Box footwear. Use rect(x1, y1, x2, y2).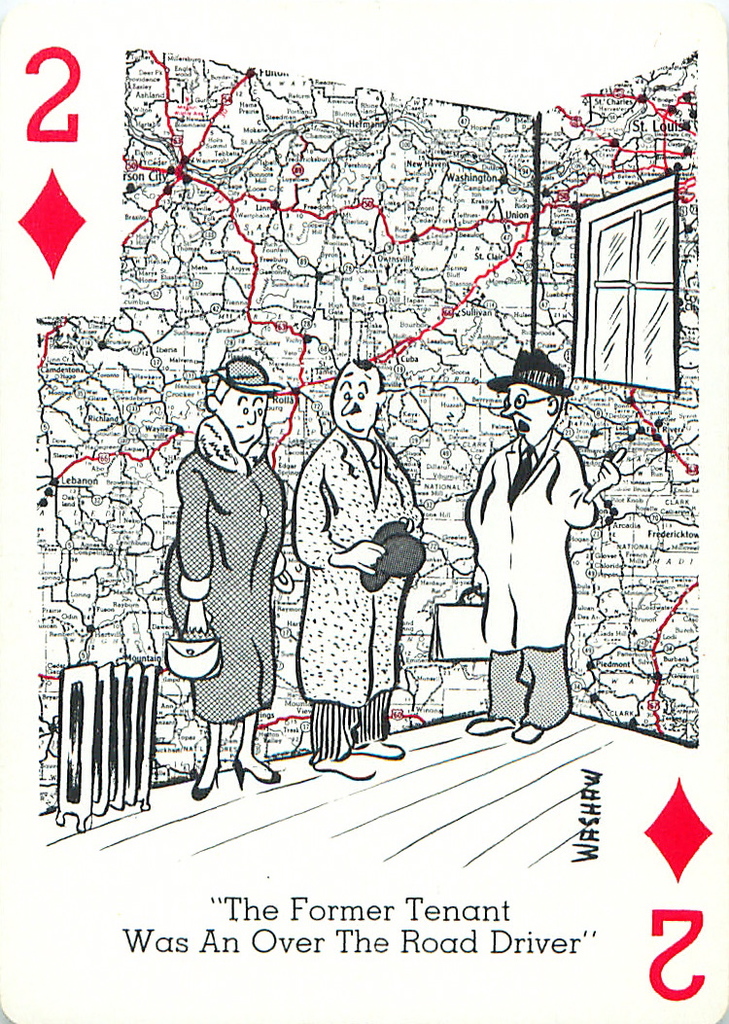
rect(509, 723, 543, 740).
